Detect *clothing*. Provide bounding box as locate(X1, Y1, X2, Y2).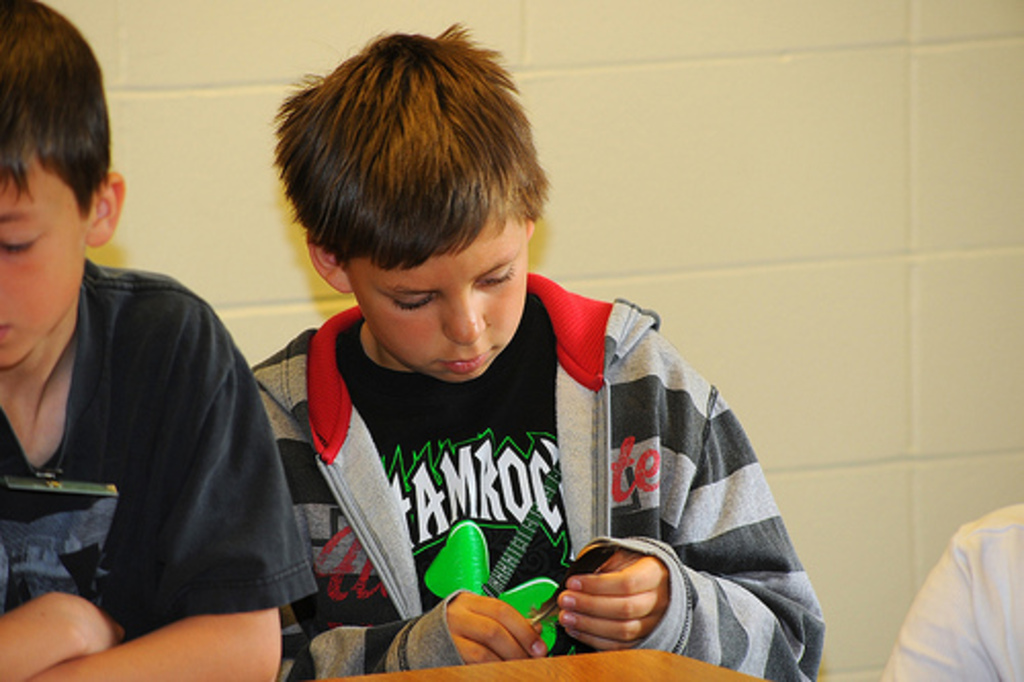
locate(258, 303, 813, 674).
